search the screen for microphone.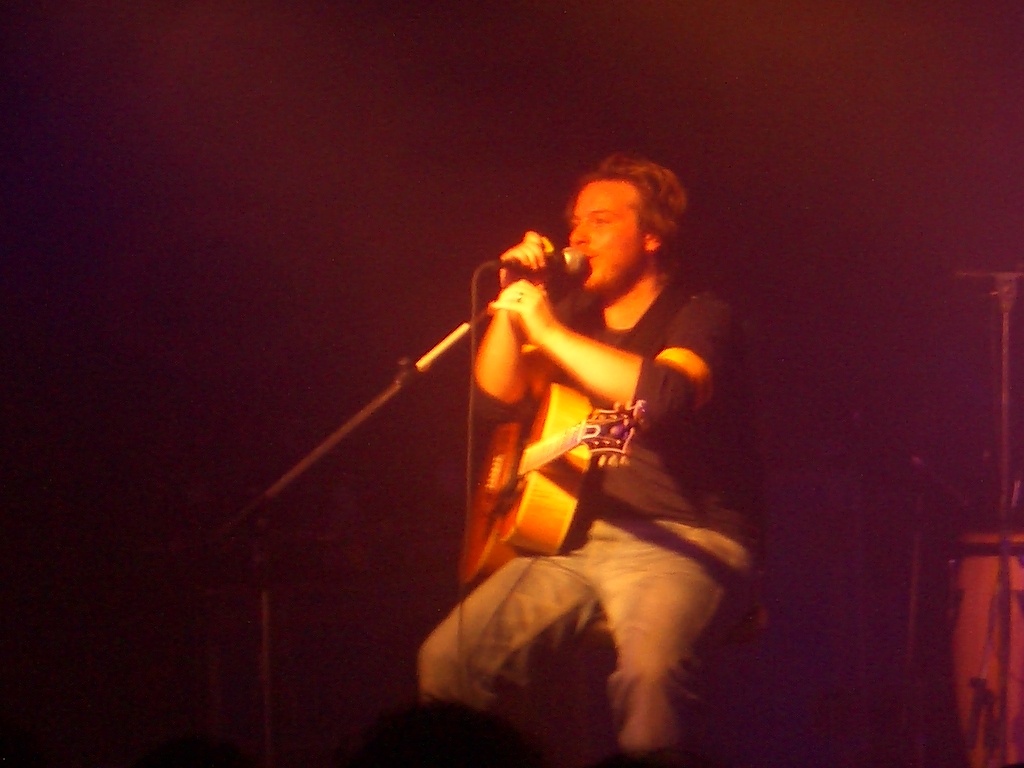
Found at <bbox>500, 242, 590, 279</bbox>.
